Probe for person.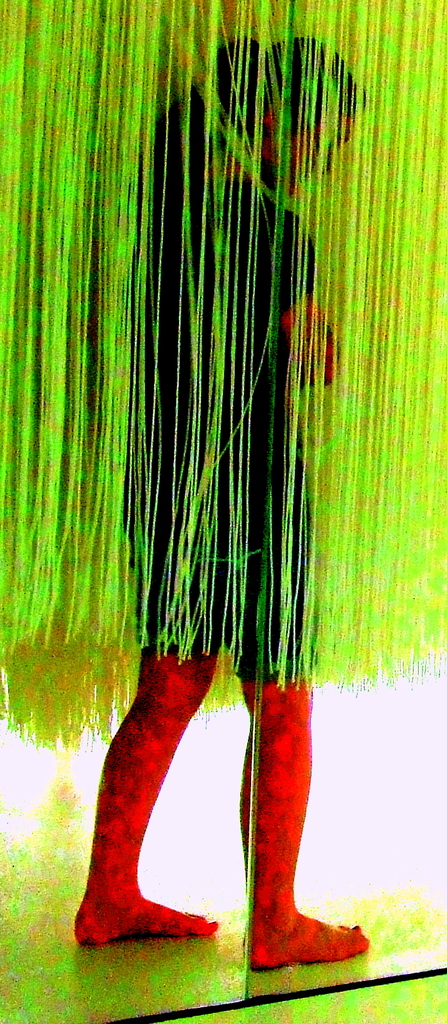
Probe result: box(51, 46, 389, 975).
